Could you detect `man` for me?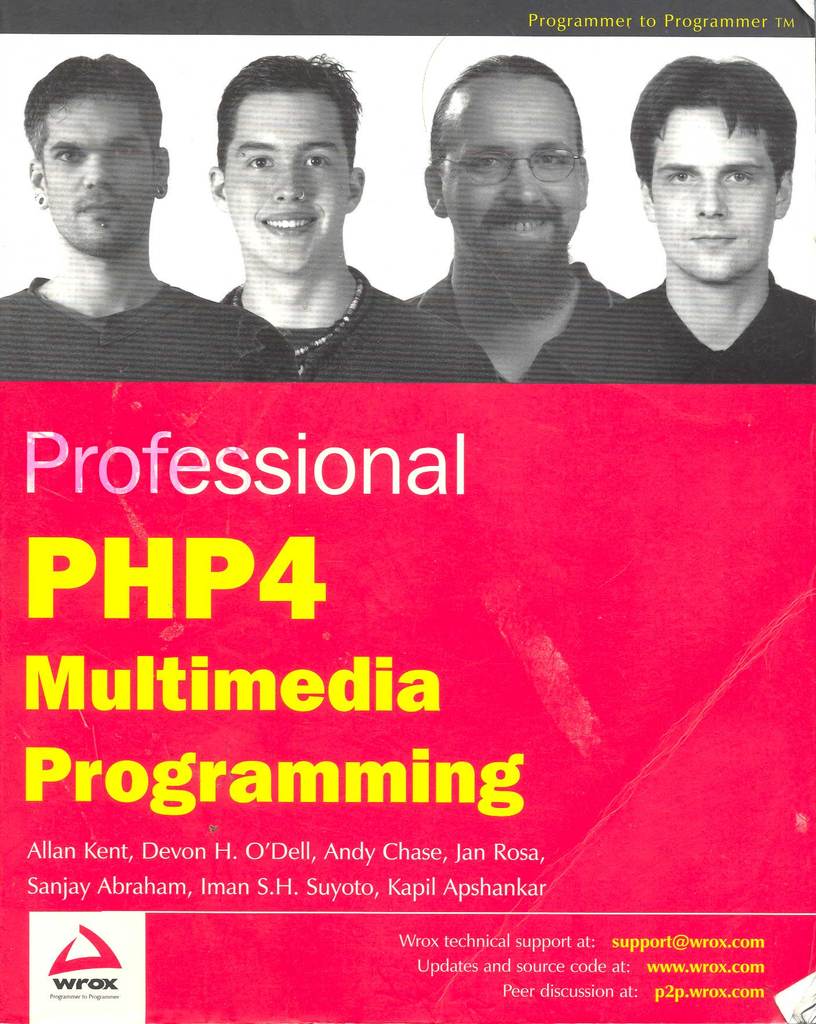
Detection result: 212 57 501 383.
